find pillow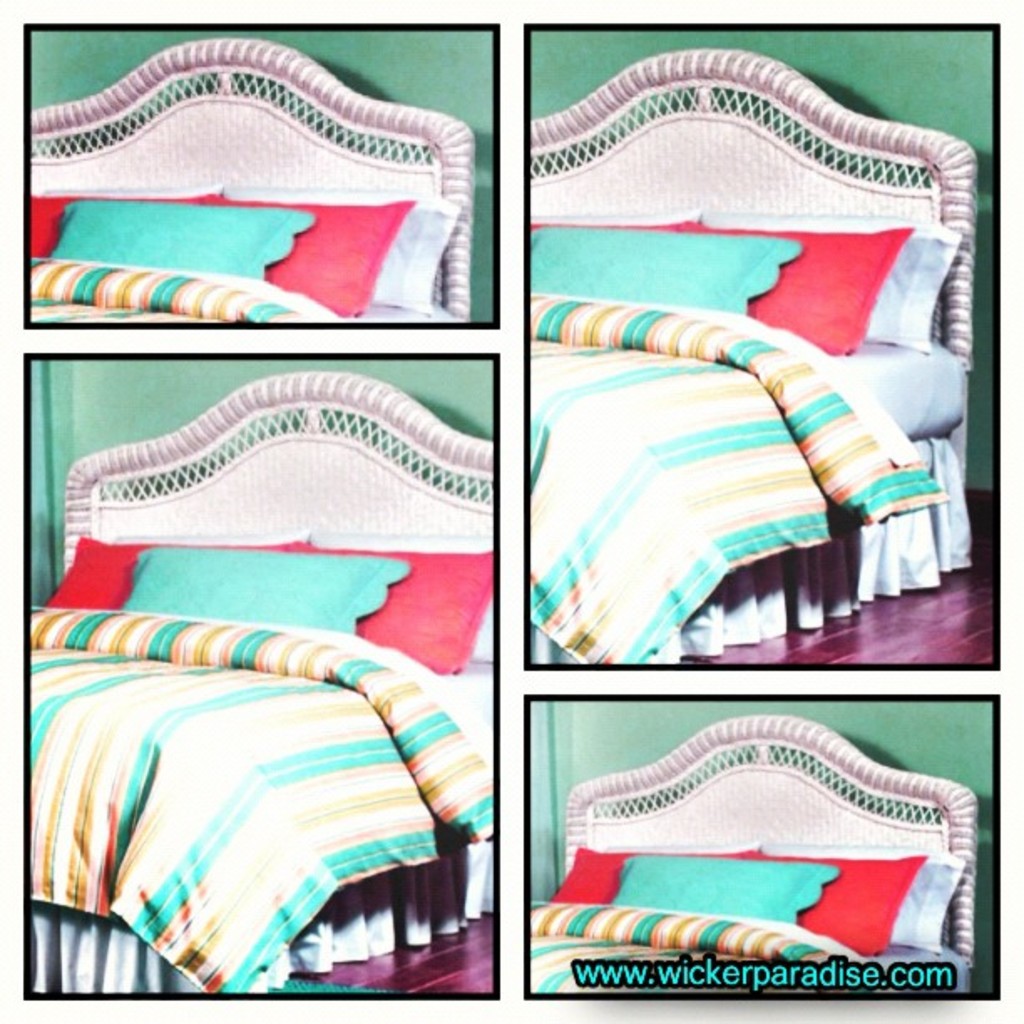
crop(134, 530, 305, 552)
